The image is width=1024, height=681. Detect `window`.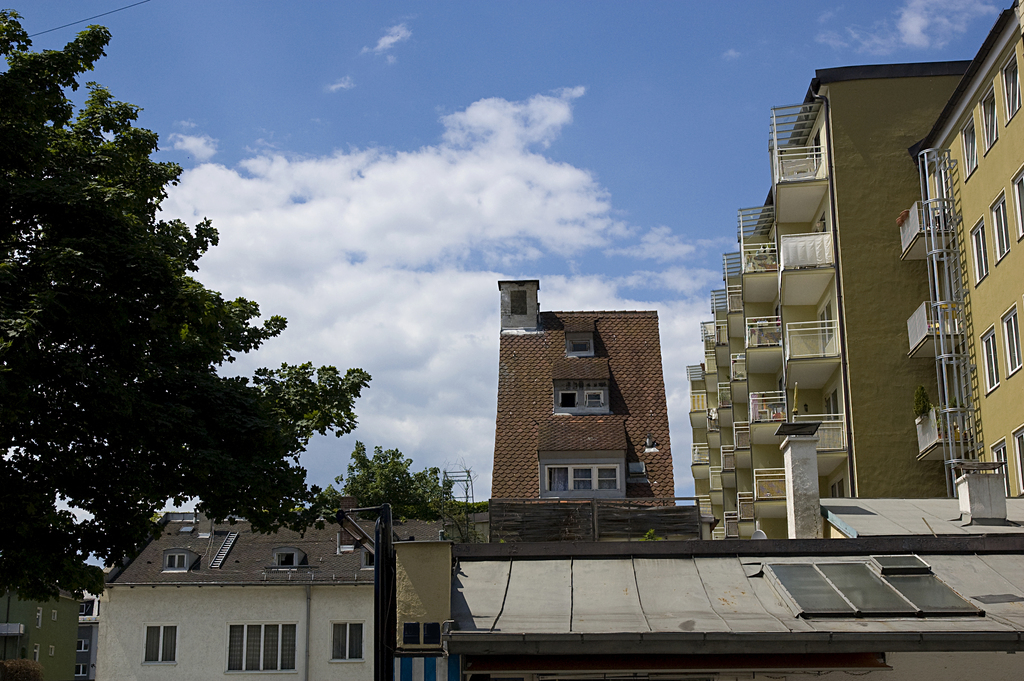
Detection: BBox(586, 393, 604, 406).
